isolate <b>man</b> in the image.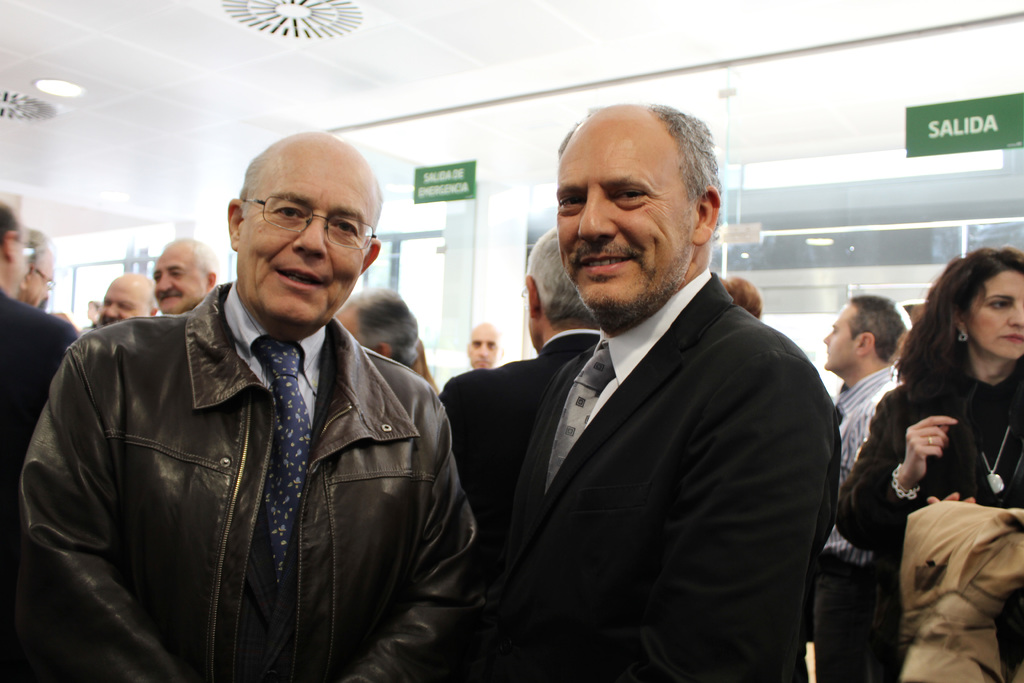
Isolated region: locate(147, 231, 219, 315).
